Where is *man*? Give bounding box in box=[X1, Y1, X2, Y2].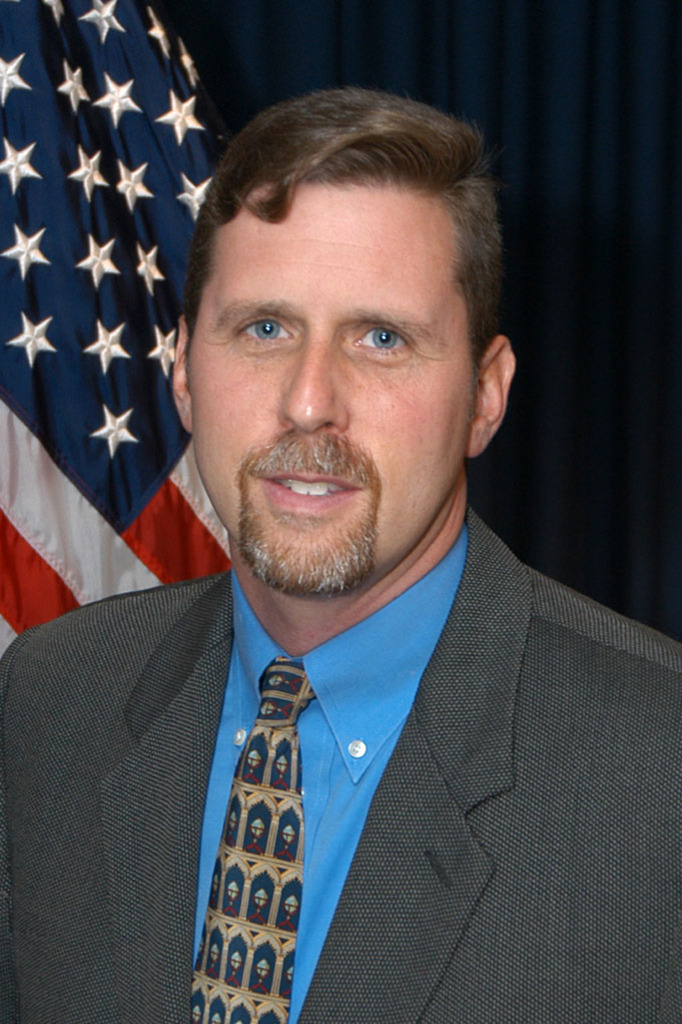
box=[6, 94, 681, 1004].
